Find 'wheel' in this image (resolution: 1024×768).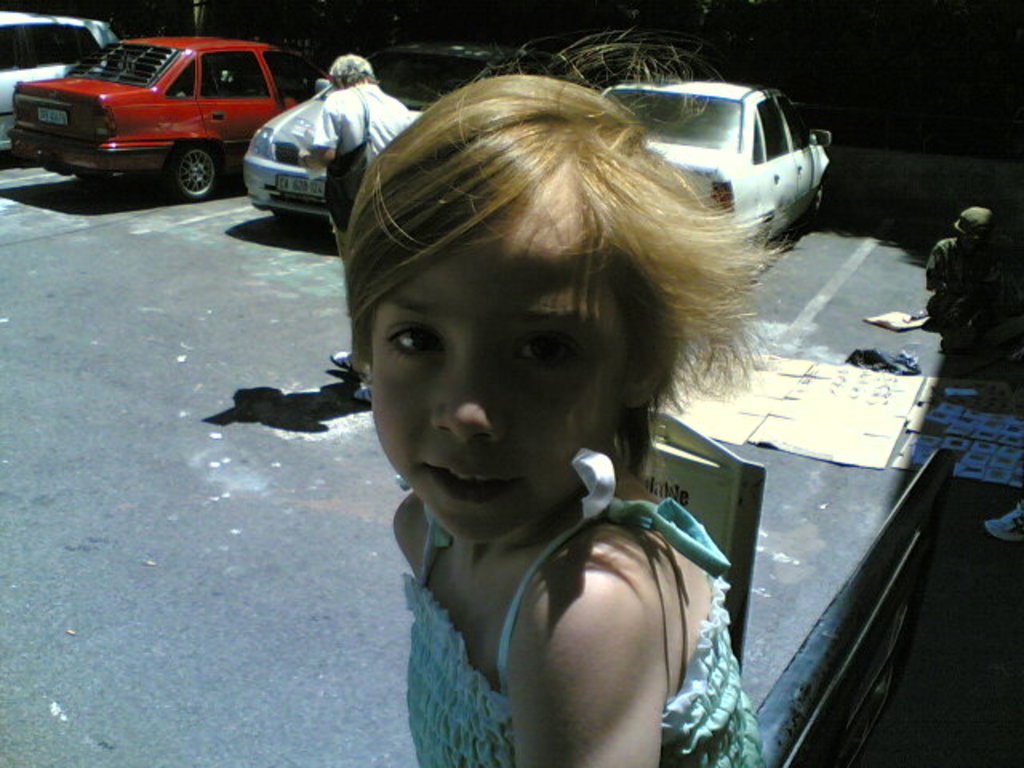
bbox=[170, 142, 219, 198].
